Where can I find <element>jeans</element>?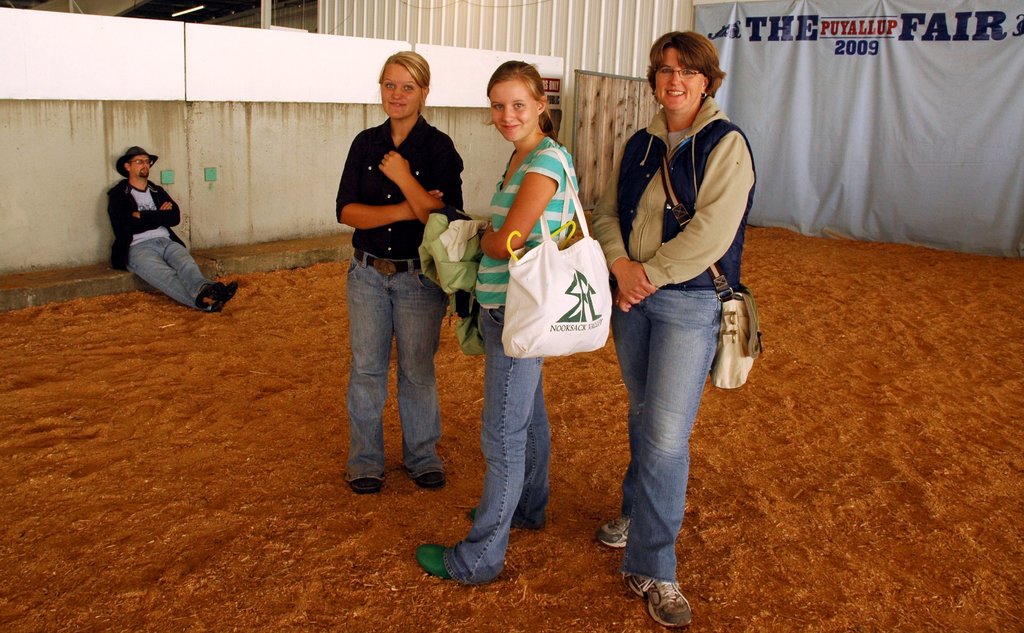
You can find it at rect(438, 311, 549, 581).
